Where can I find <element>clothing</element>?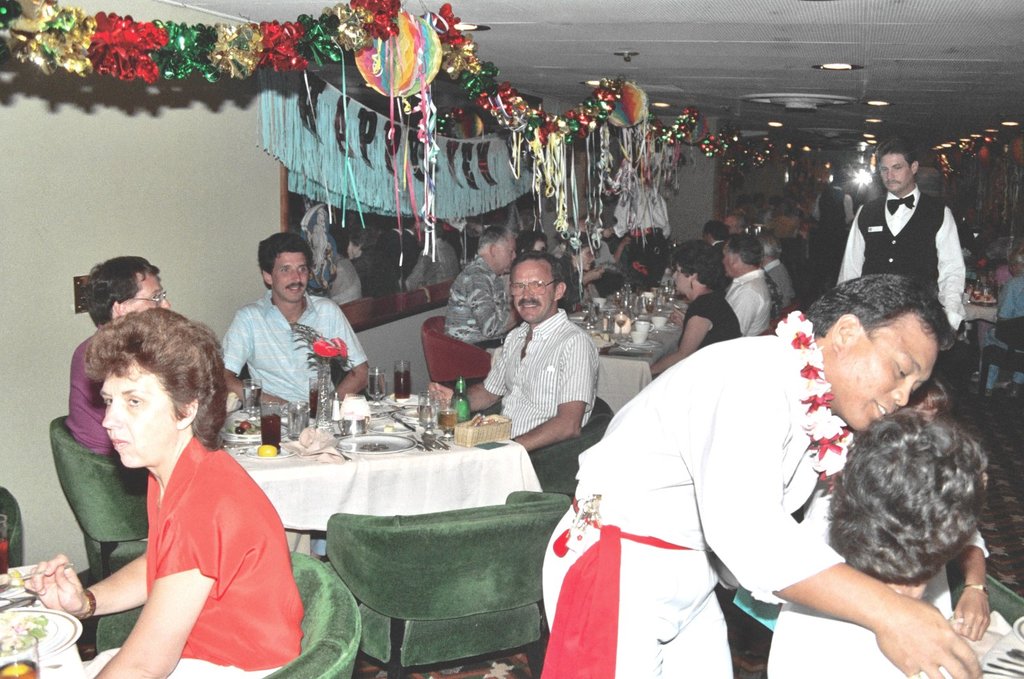
You can find it at [left=440, top=255, right=523, bottom=353].
